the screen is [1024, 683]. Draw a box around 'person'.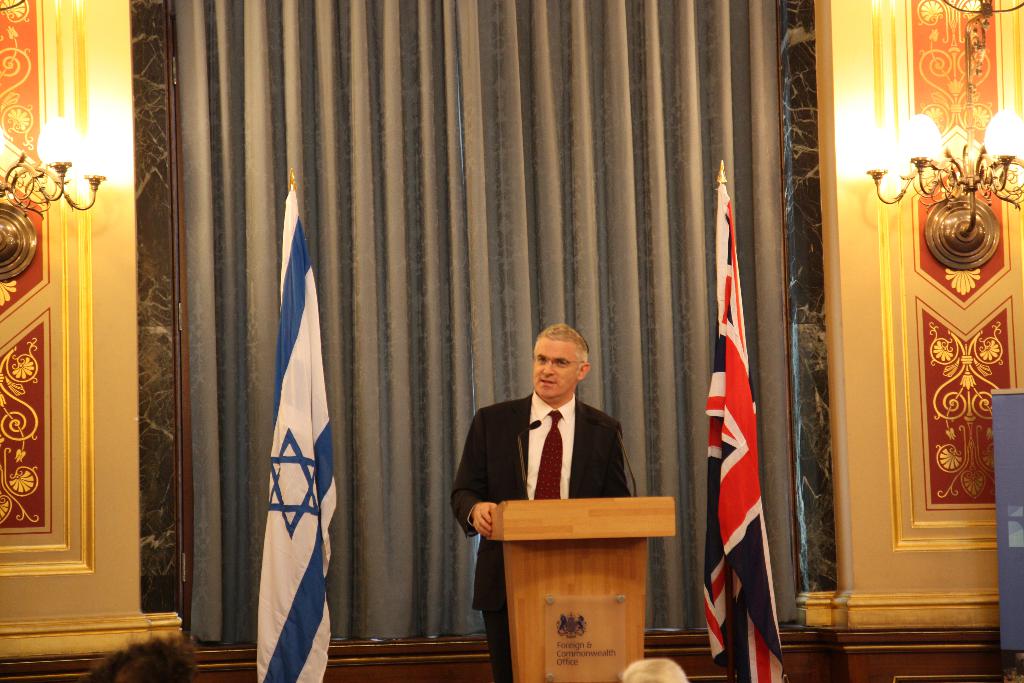
(72,631,199,682).
